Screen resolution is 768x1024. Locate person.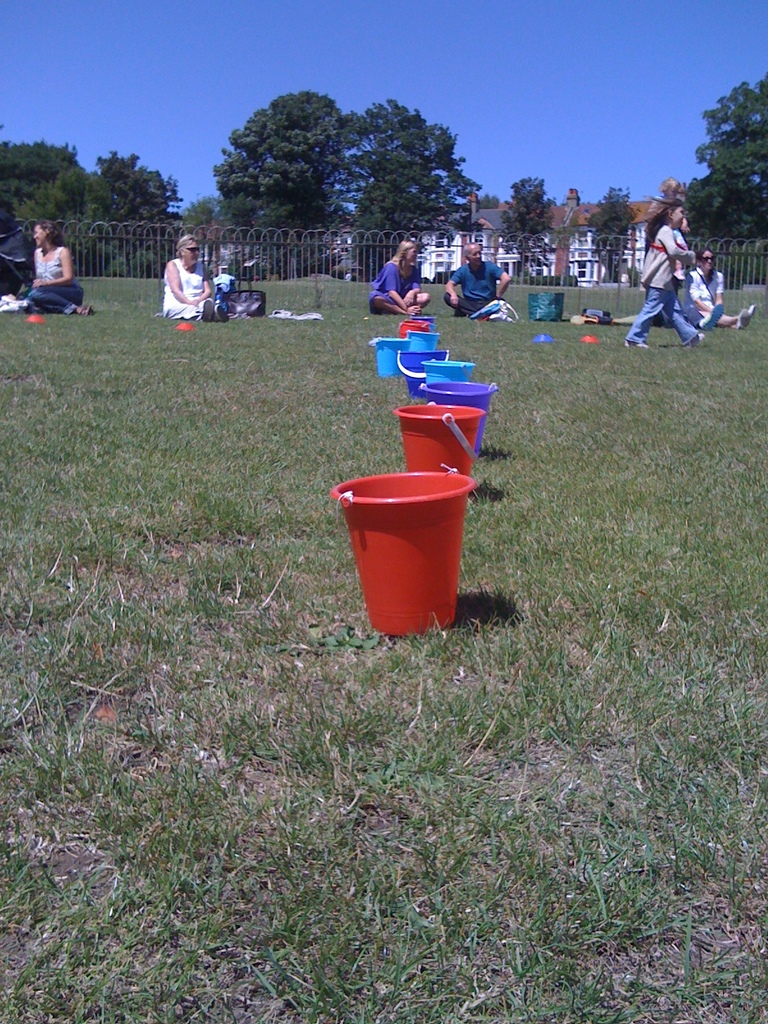
{"left": 687, "top": 244, "right": 751, "bottom": 328}.
